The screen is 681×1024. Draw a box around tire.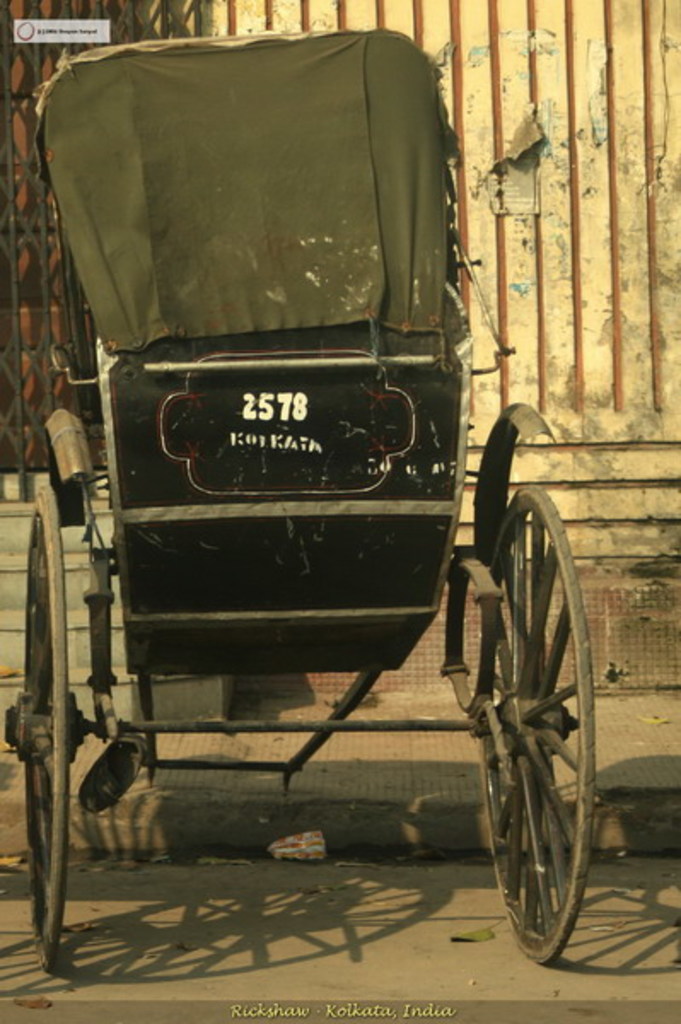
rect(26, 481, 82, 978).
